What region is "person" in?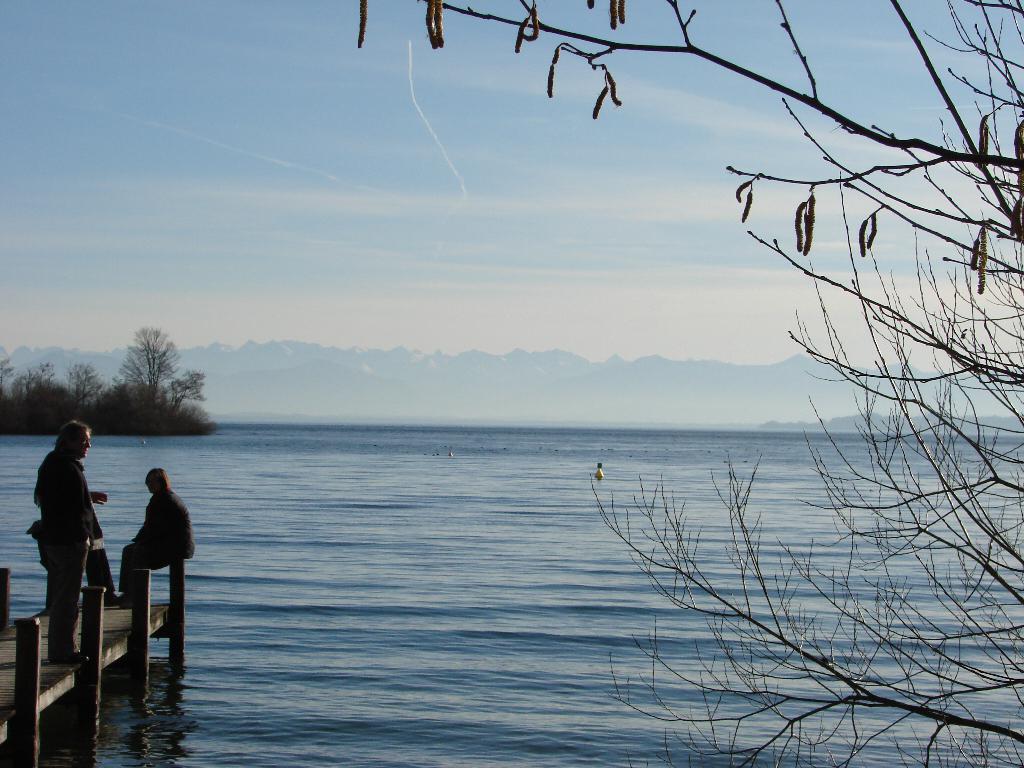
detection(26, 403, 99, 680).
